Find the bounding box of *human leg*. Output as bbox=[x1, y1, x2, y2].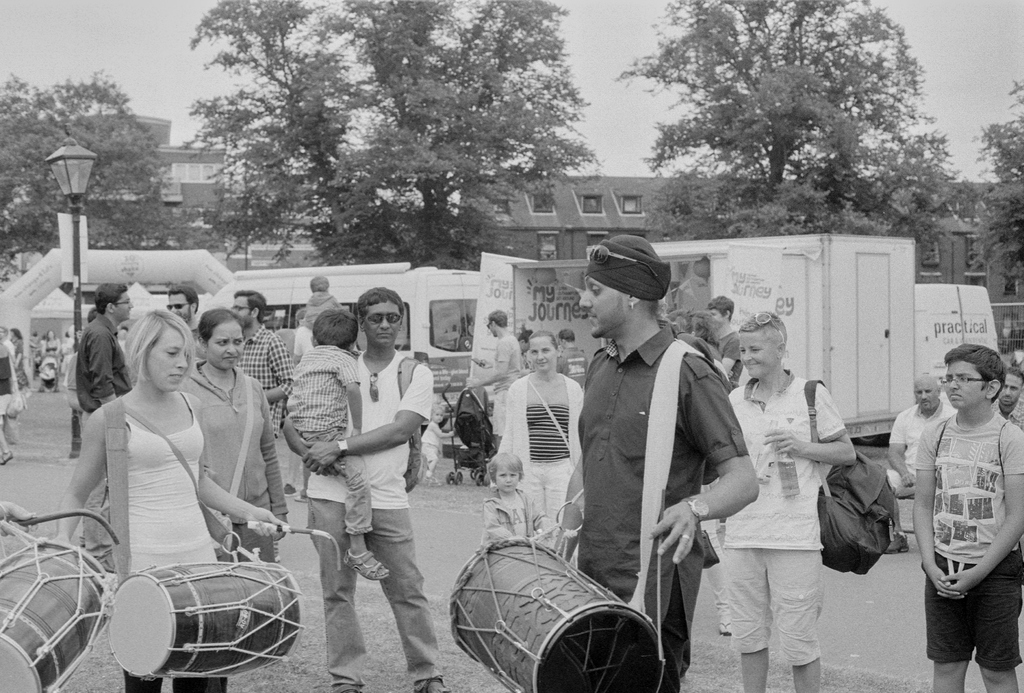
bbox=[316, 504, 372, 689].
